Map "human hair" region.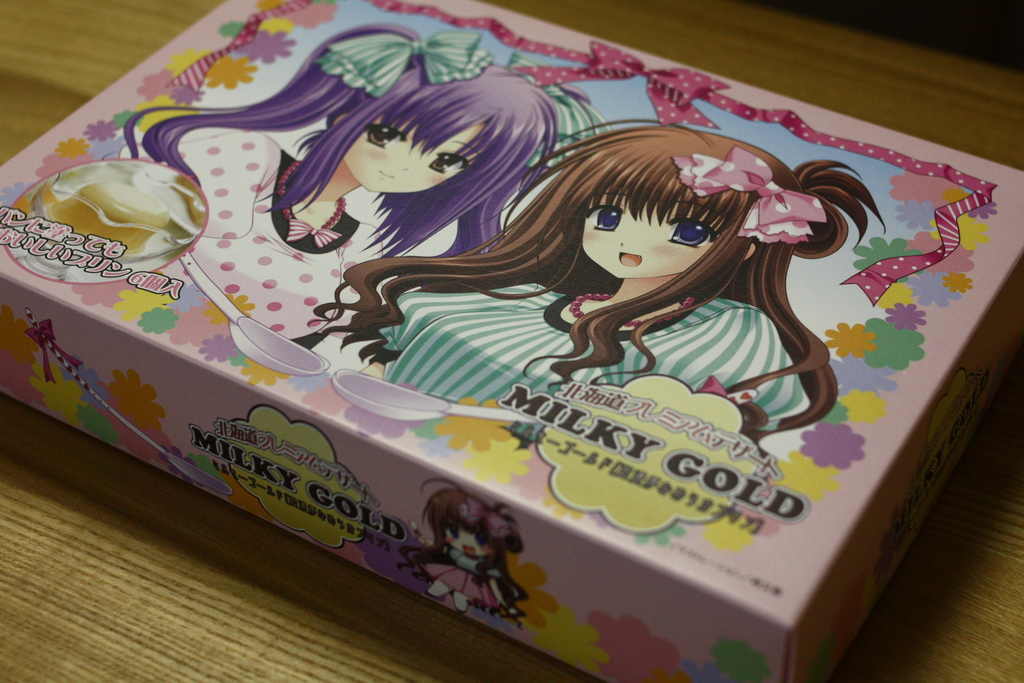
Mapped to (300,104,860,425).
